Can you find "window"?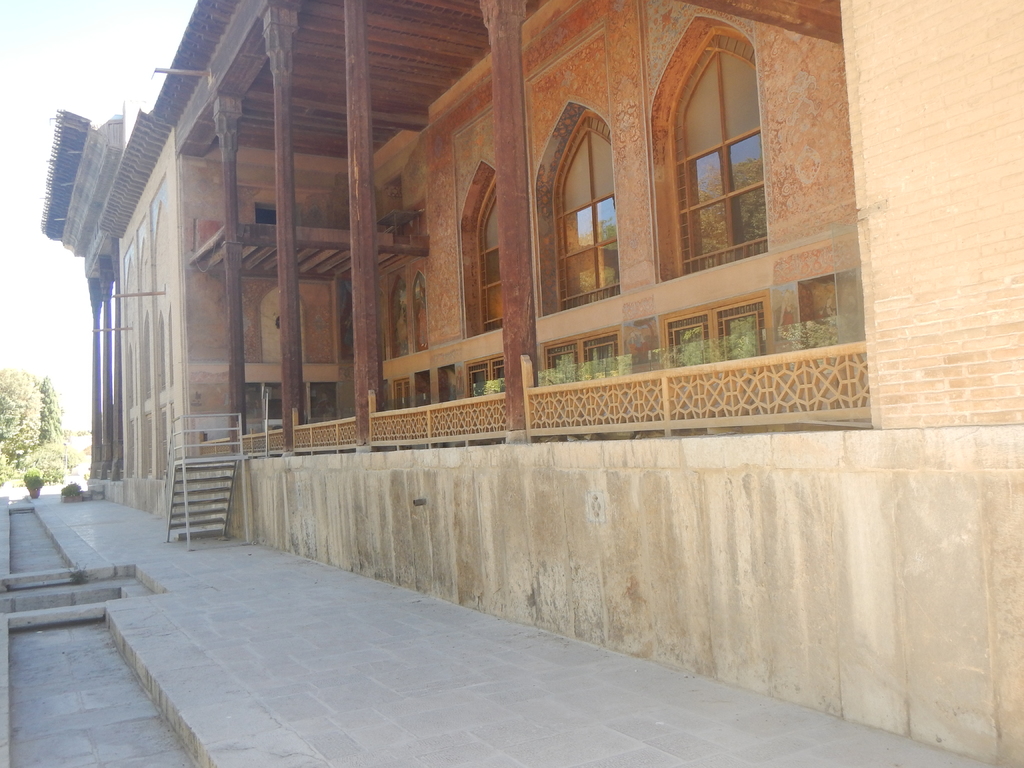
Yes, bounding box: left=652, top=287, right=771, bottom=428.
